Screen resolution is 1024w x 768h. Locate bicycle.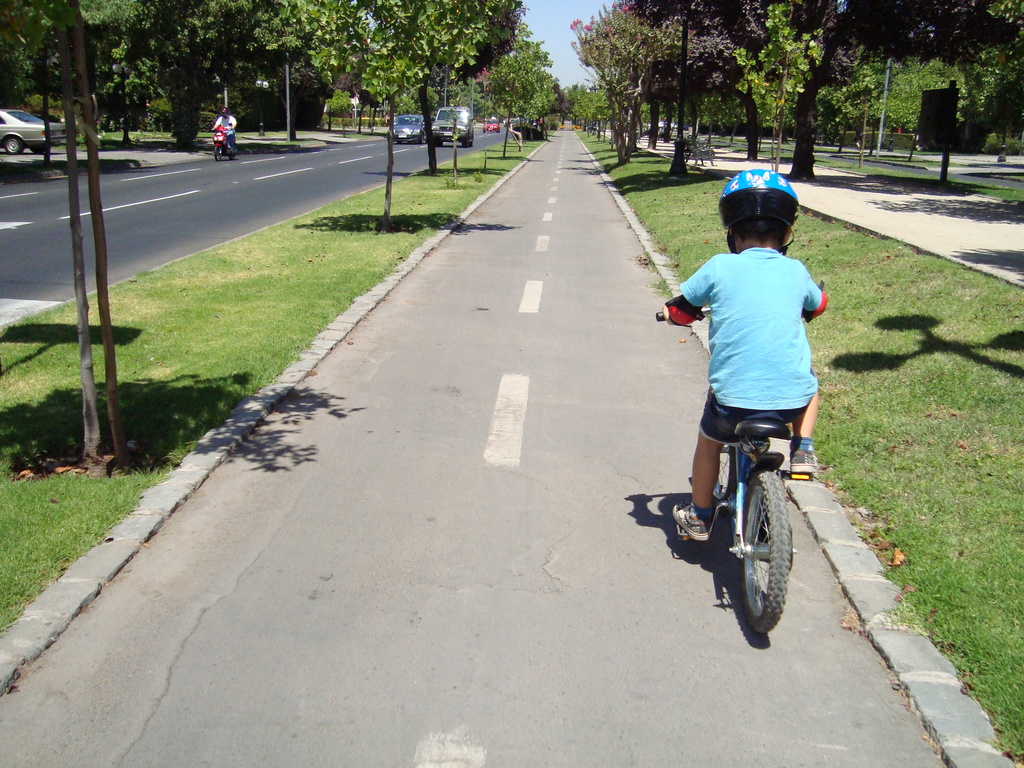
x1=648 y1=303 x2=817 y2=644.
